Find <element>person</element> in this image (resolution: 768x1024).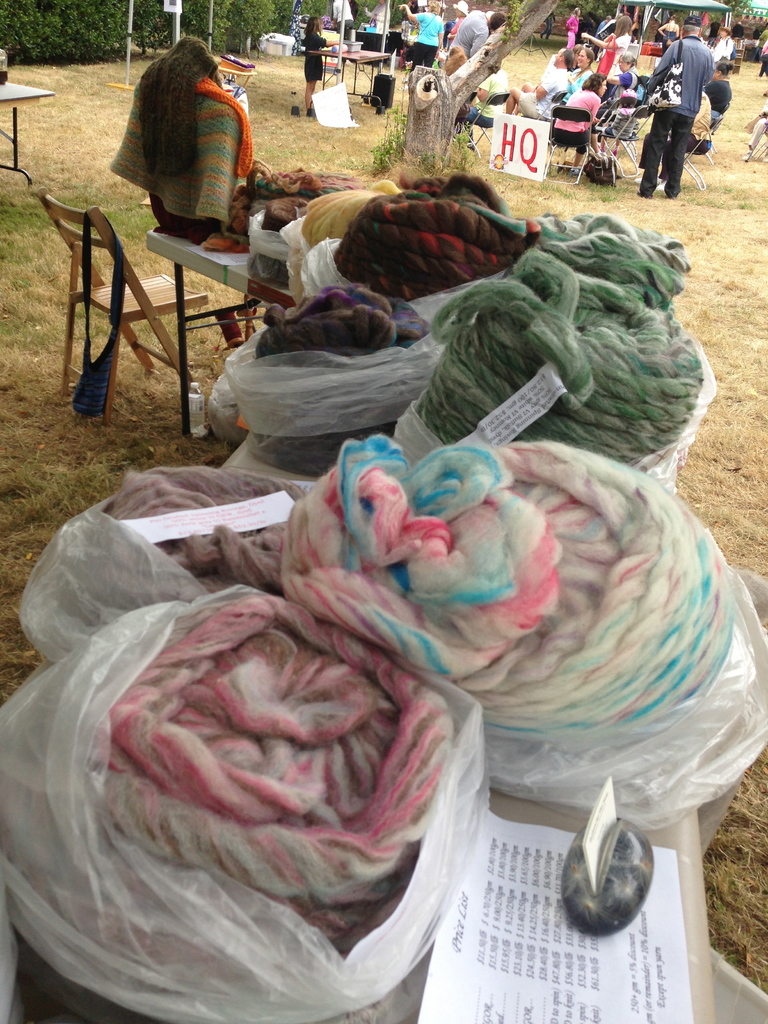
[left=406, top=0, right=455, bottom=68].
